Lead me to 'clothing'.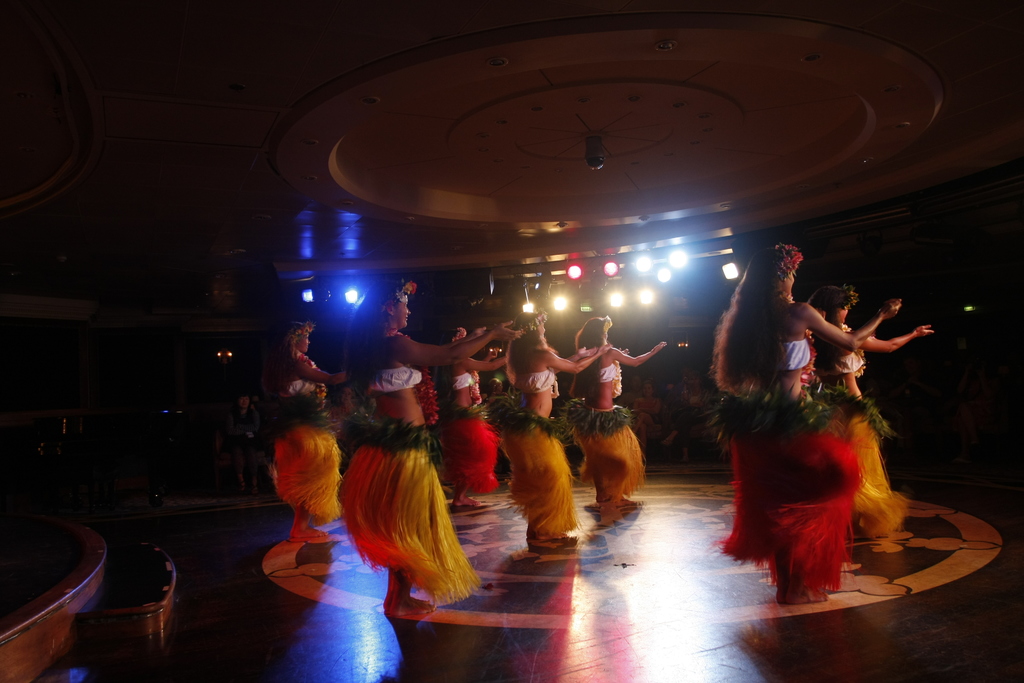
Lead to 521, 370, 559, 395.
